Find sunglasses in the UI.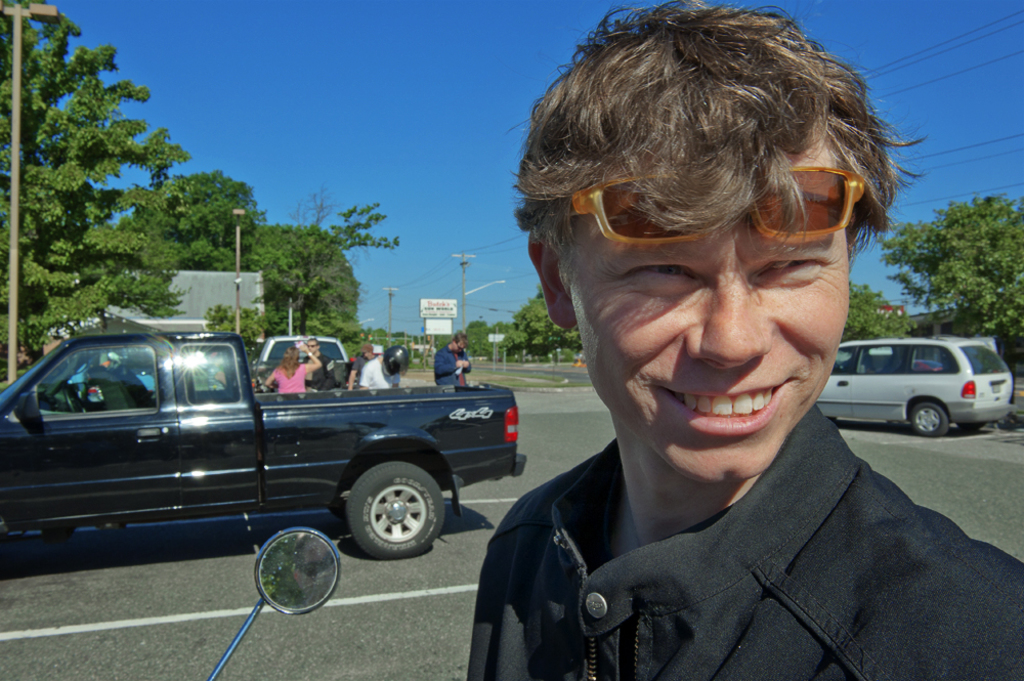
UI element at select_region(546, 167, 863, 242).
